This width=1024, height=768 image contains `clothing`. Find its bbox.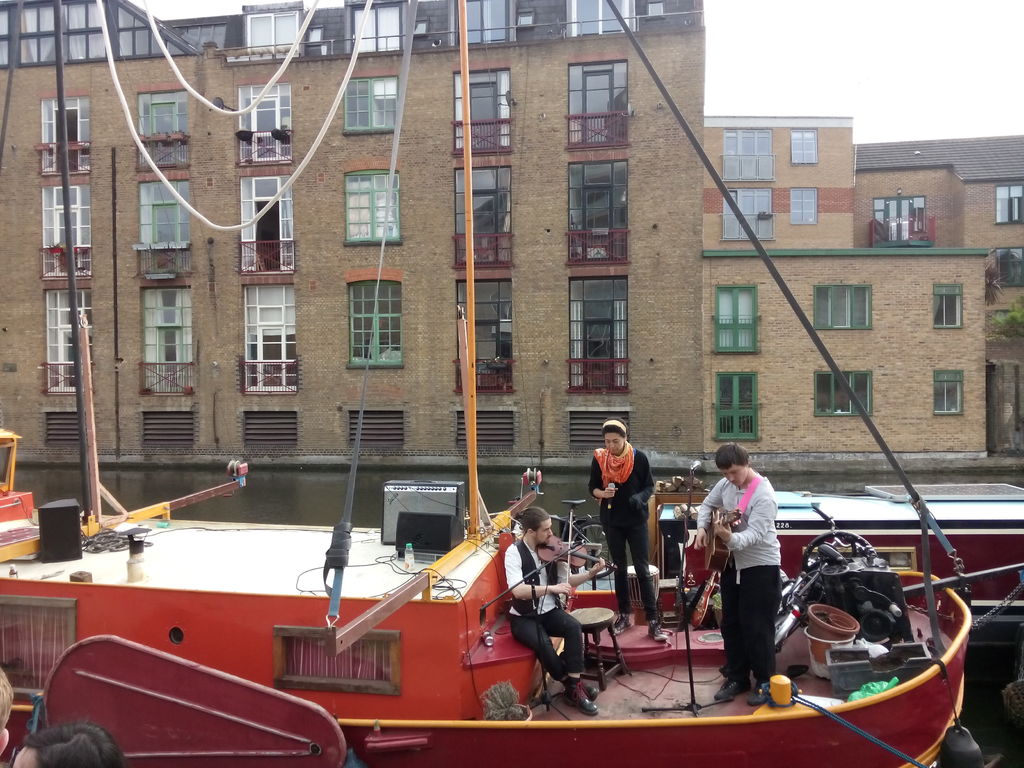
(left=504, top=537, right=583, bottom=684).
